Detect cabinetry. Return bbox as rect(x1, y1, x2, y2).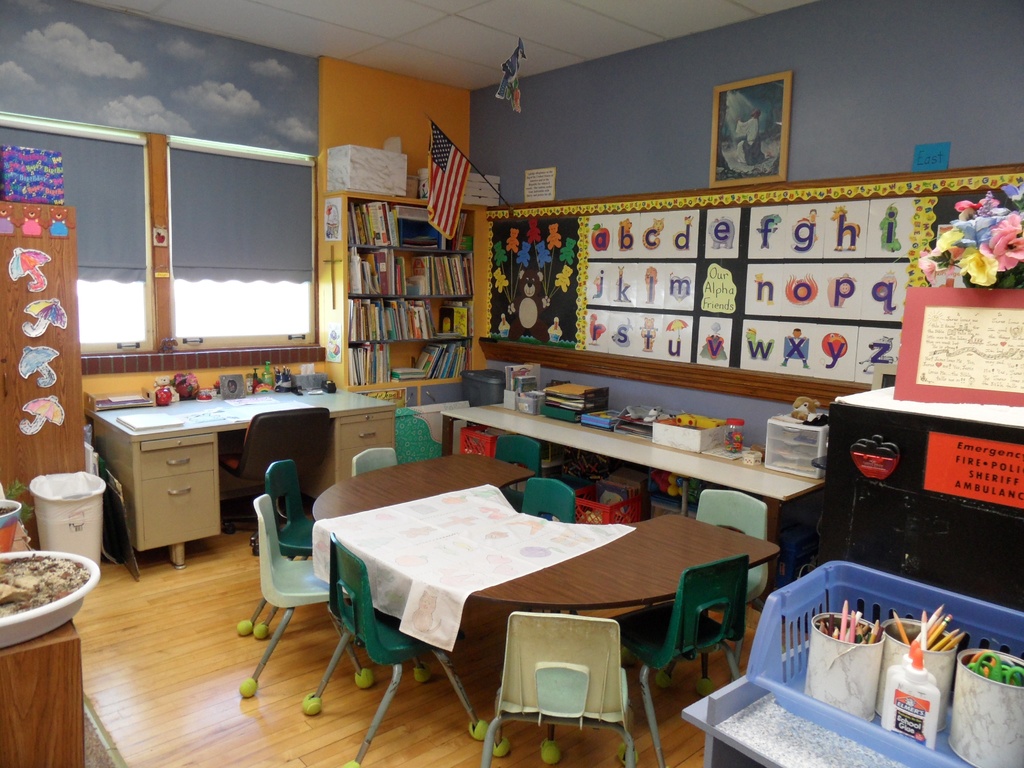
rect(136, 467, 218, 552).
